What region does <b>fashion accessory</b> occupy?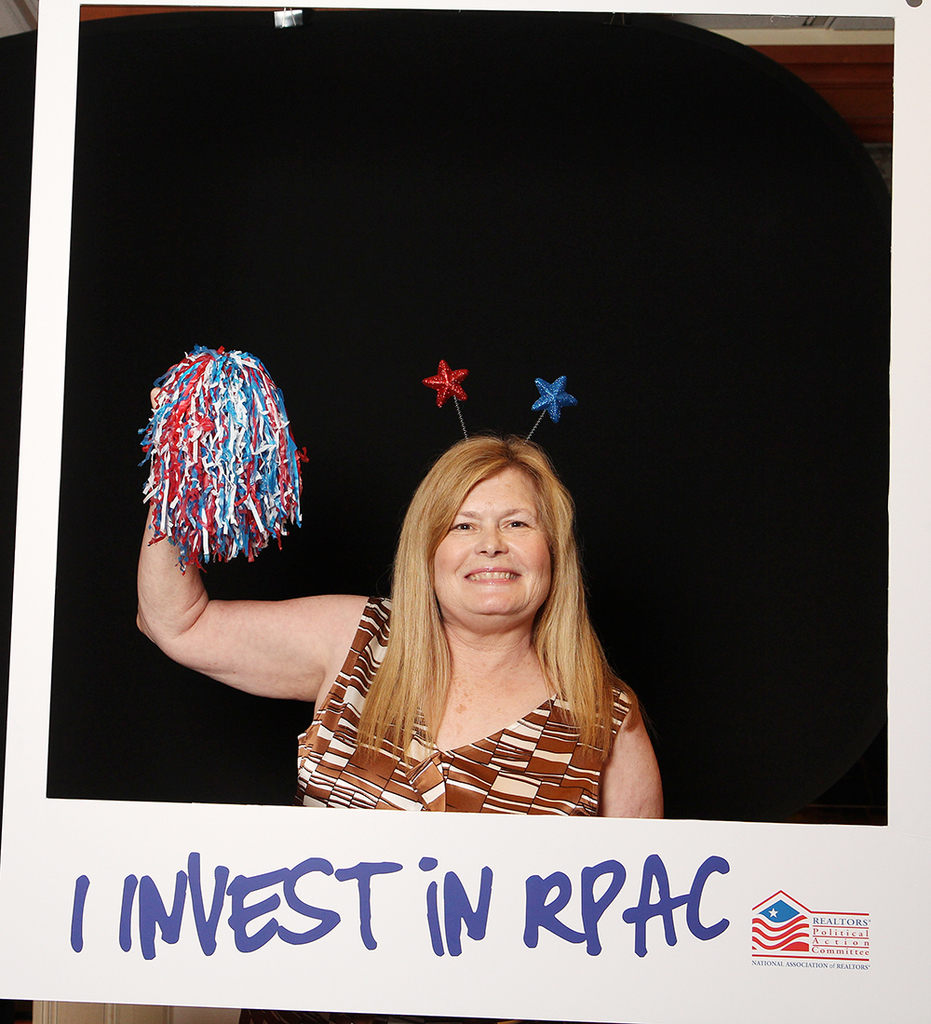
pyautogui.locateOnScreen(425, 359, 472, 442).
